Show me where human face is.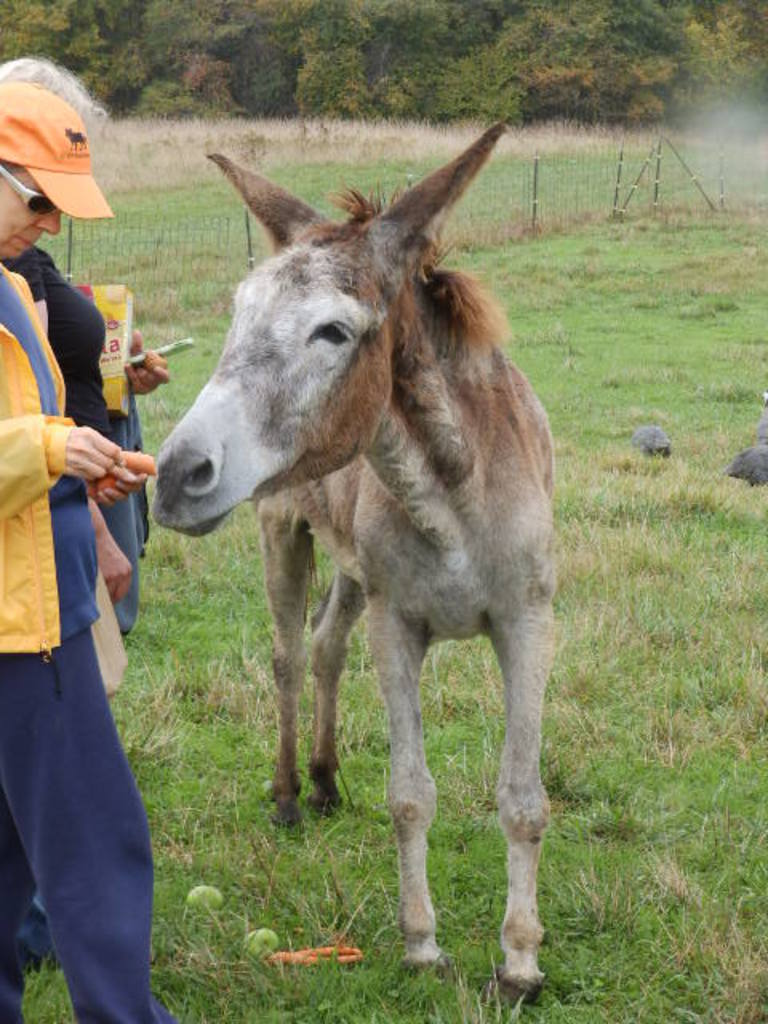
human face is at rect(0, 168, 59, 259).
